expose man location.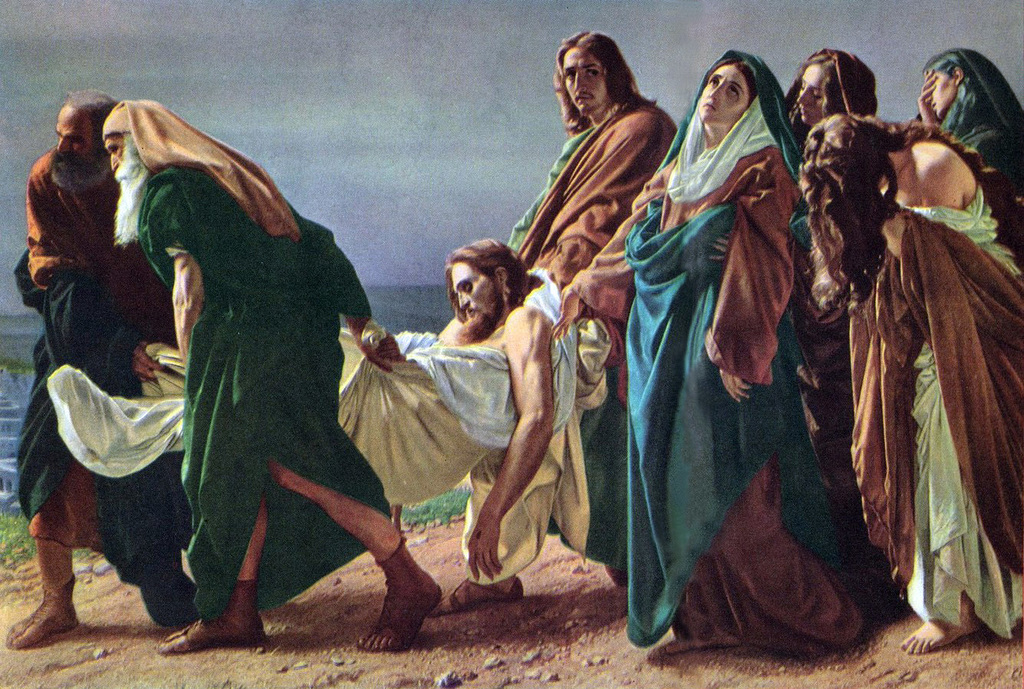
Exposed at bbox=(42, 239, 560, 581).
